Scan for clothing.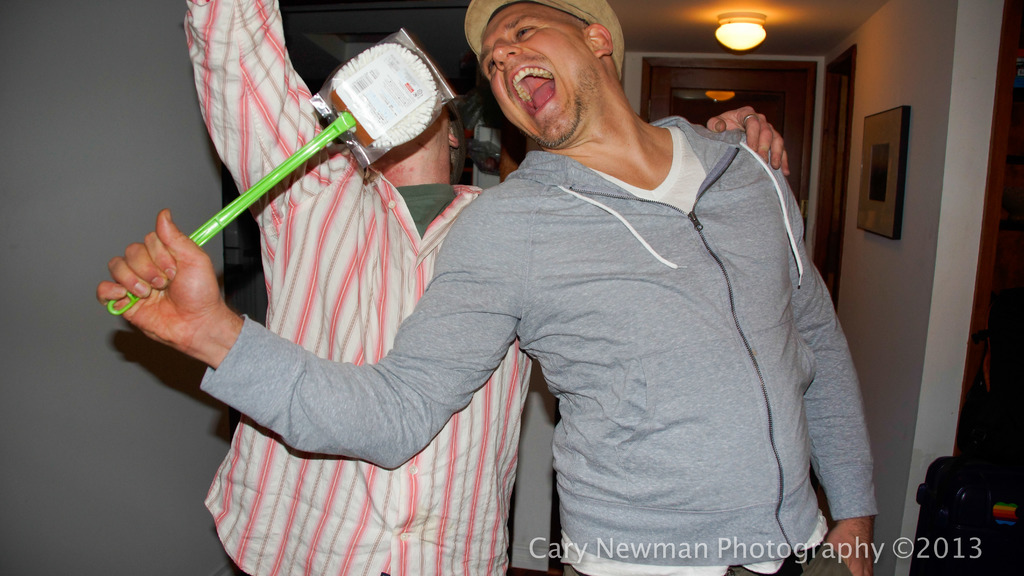
Scan result: {"x1": 191, "y1": 0, "x2": 540, "y2": 575}.
